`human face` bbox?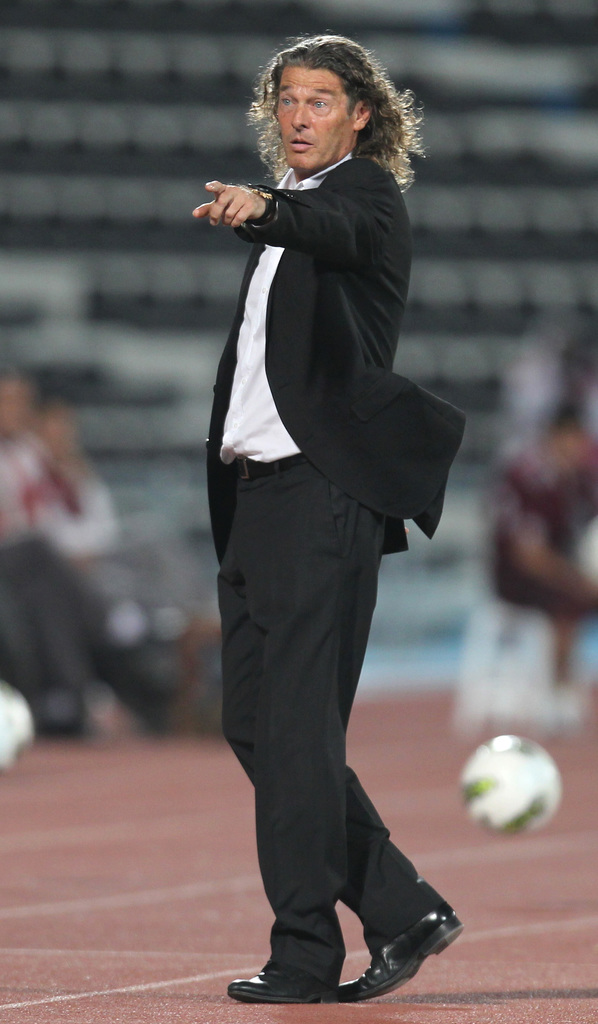
(x1=276, y1=67, x2=350, y2=175)
